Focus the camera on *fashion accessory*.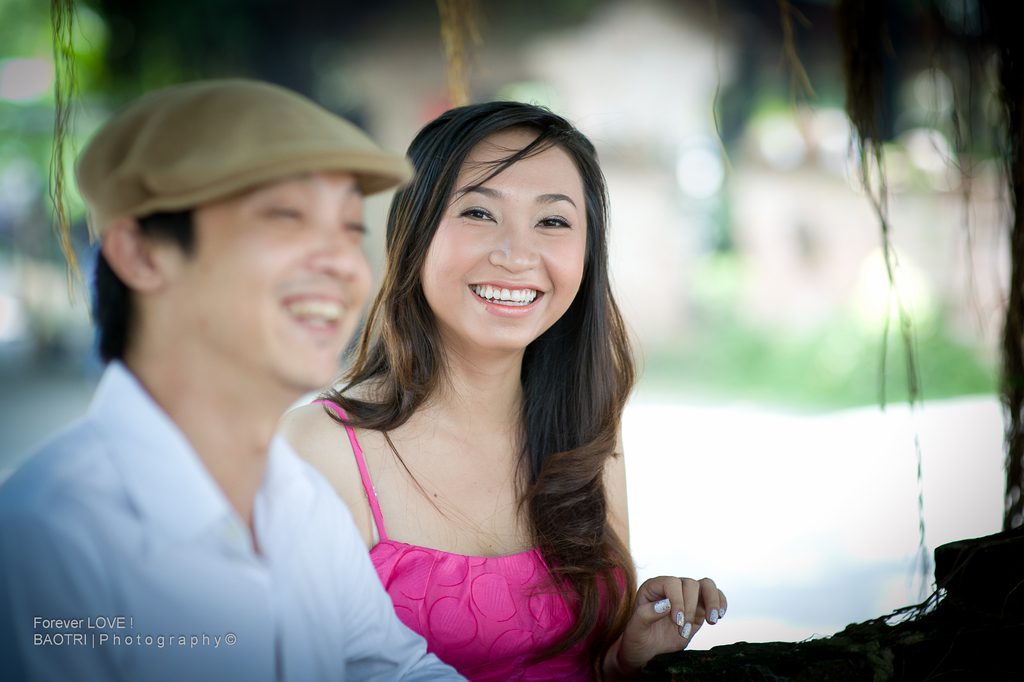
Focus region: <bbox>710, 607, 719, 626</bbox>.
